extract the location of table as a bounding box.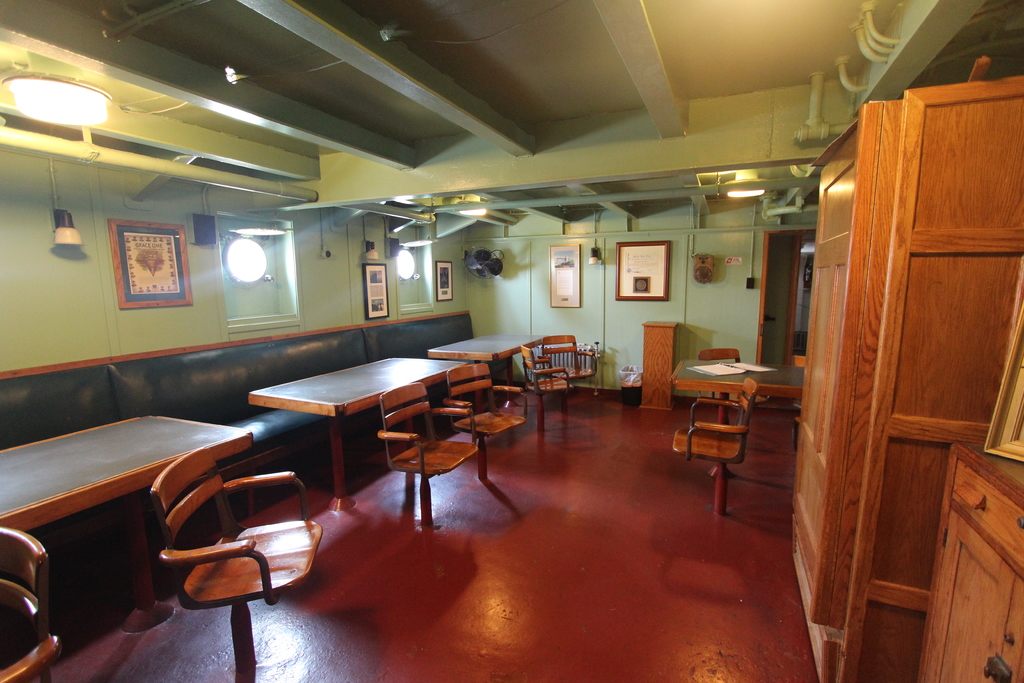
253, 355, 498, 508.
